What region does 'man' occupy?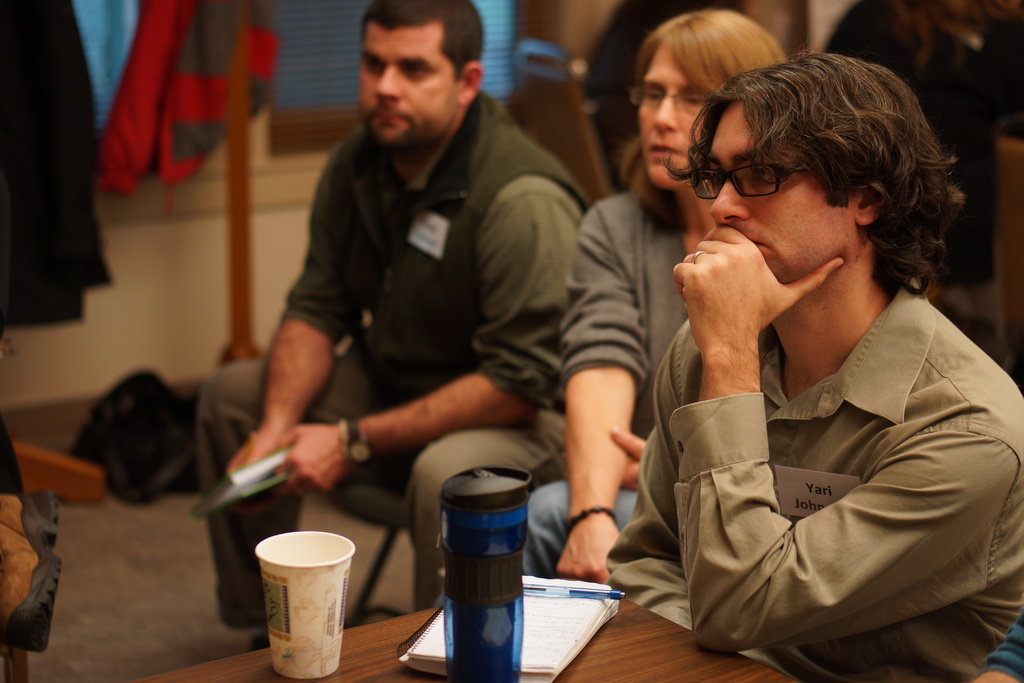
bbox=[619, 49, 1023, 682].
